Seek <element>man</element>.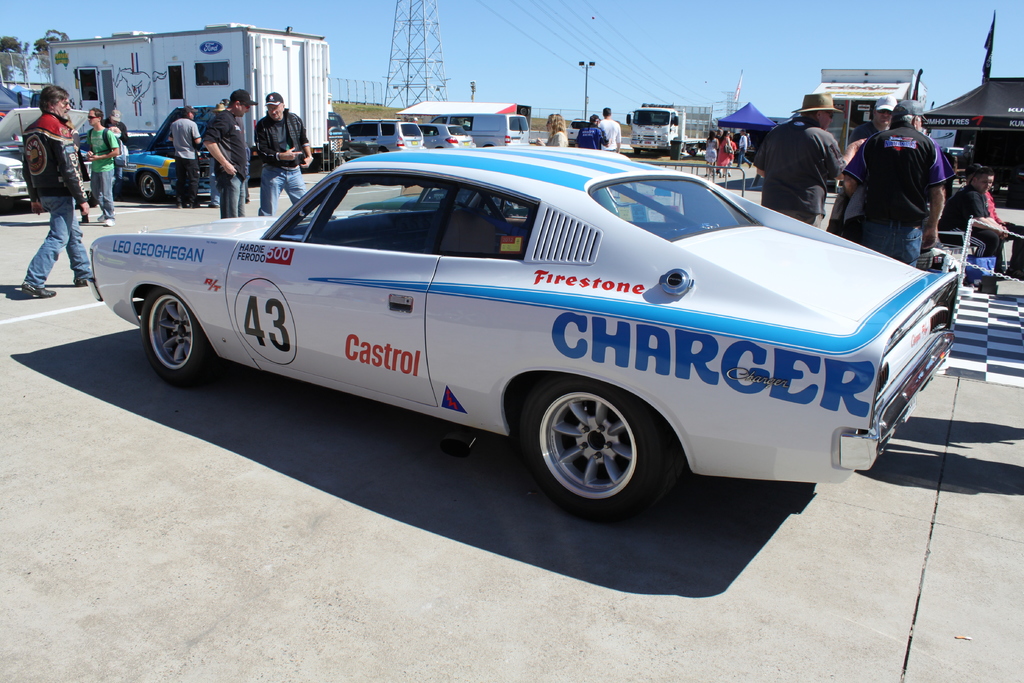
pyautogui.locateOnScreen(101, 112, 129, 149).
